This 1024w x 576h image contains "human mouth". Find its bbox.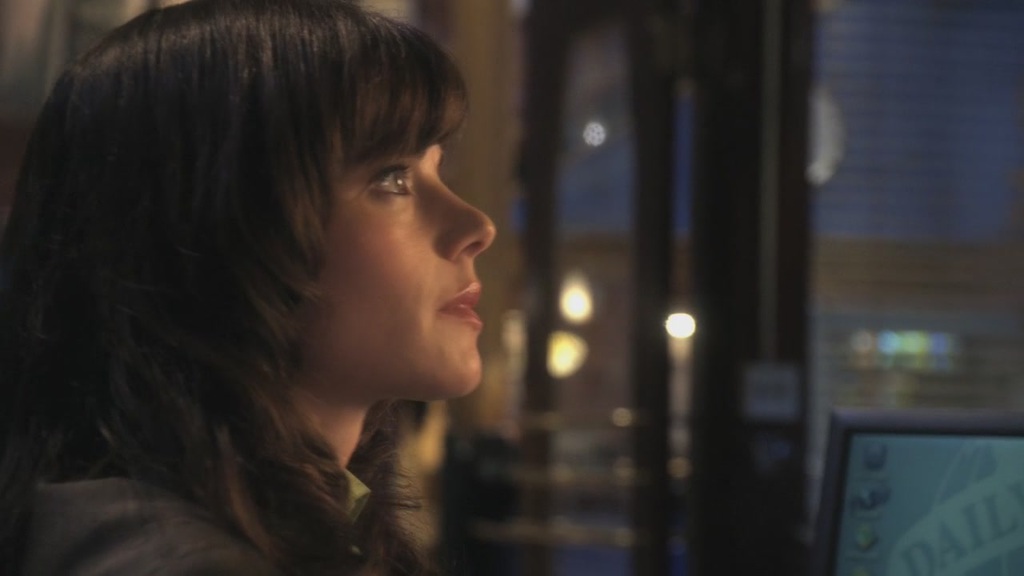
[437,282,485,329].
